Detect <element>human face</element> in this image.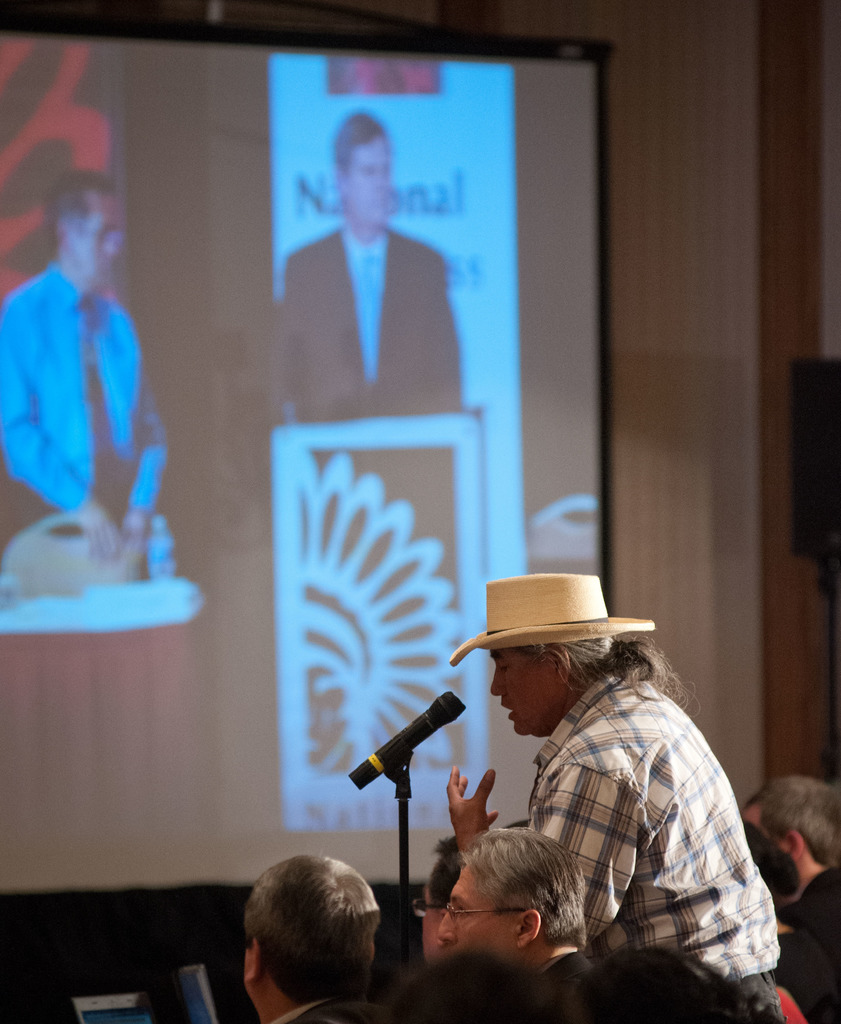
Detection: crop(438, 867, 517, 956).
